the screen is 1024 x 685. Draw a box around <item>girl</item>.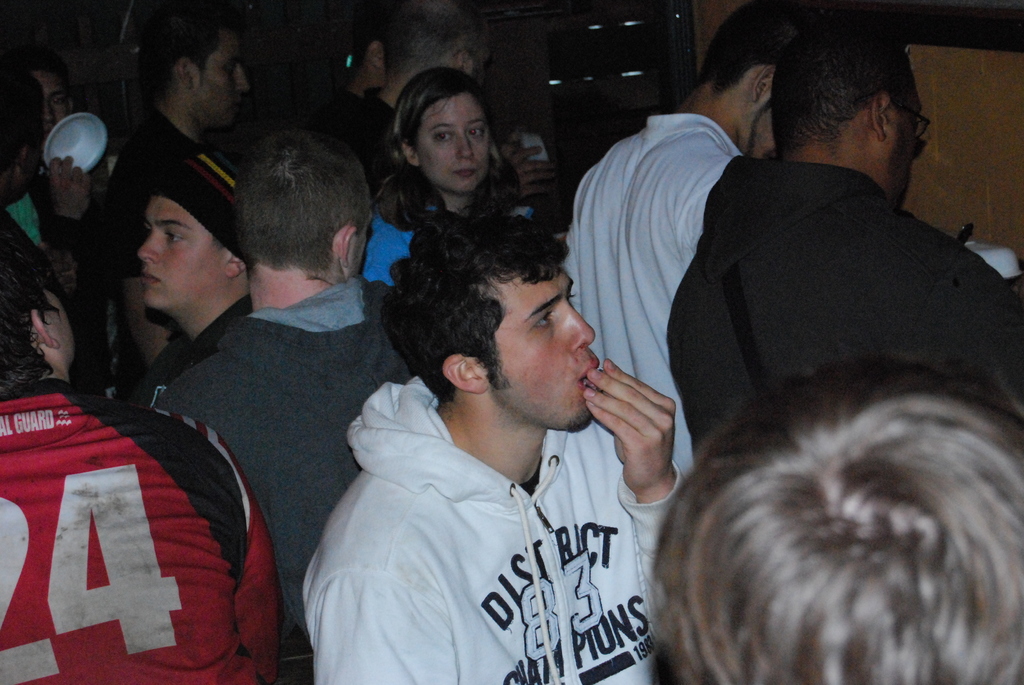
crop(375, 61, 548, 227).
